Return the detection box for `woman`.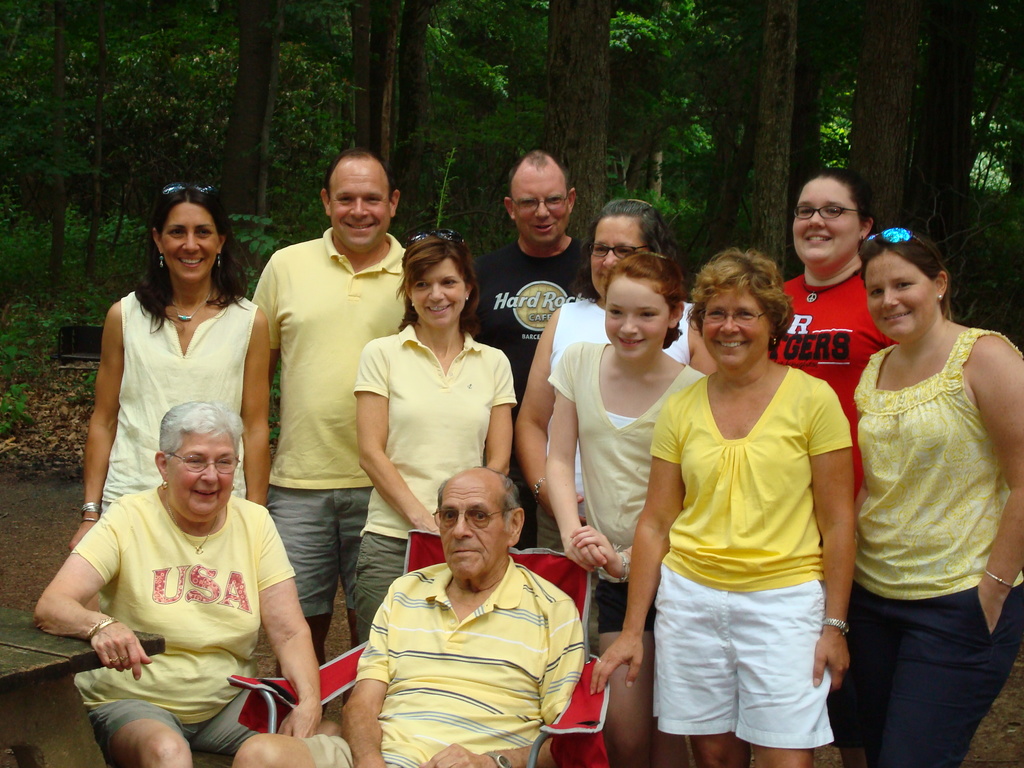
{"x1": 591, "y1": 252, "x2": 862, "y2": 767}.
